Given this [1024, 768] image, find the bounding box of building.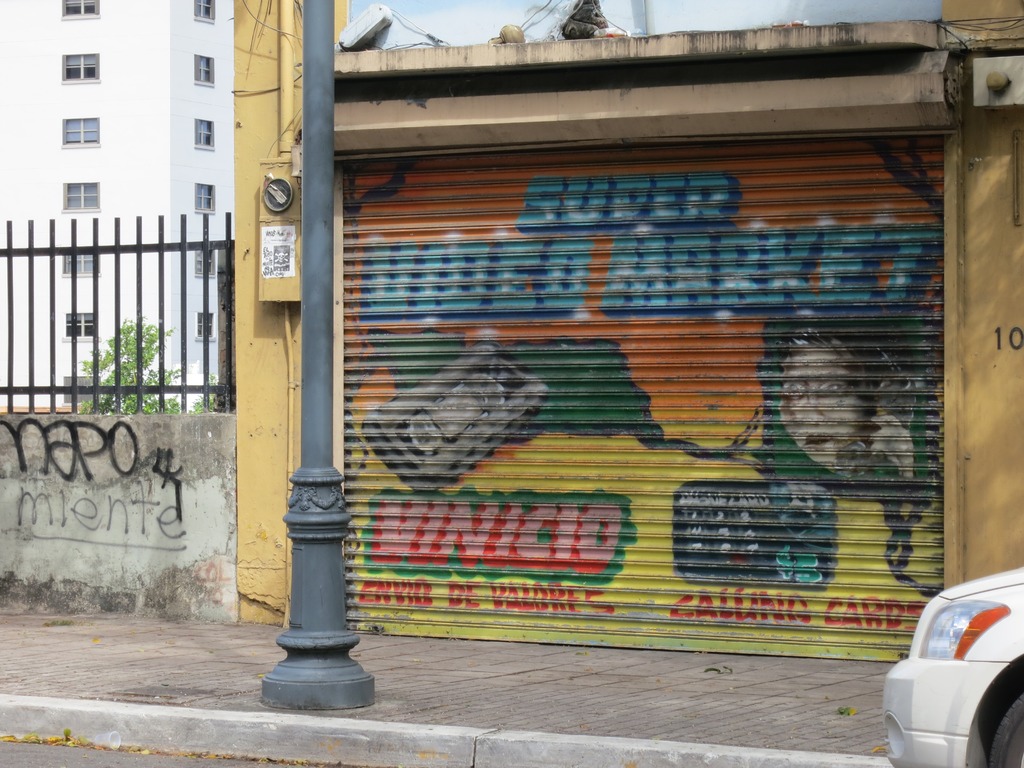
x1=242, y1=0, x2=1023, y2=669.
